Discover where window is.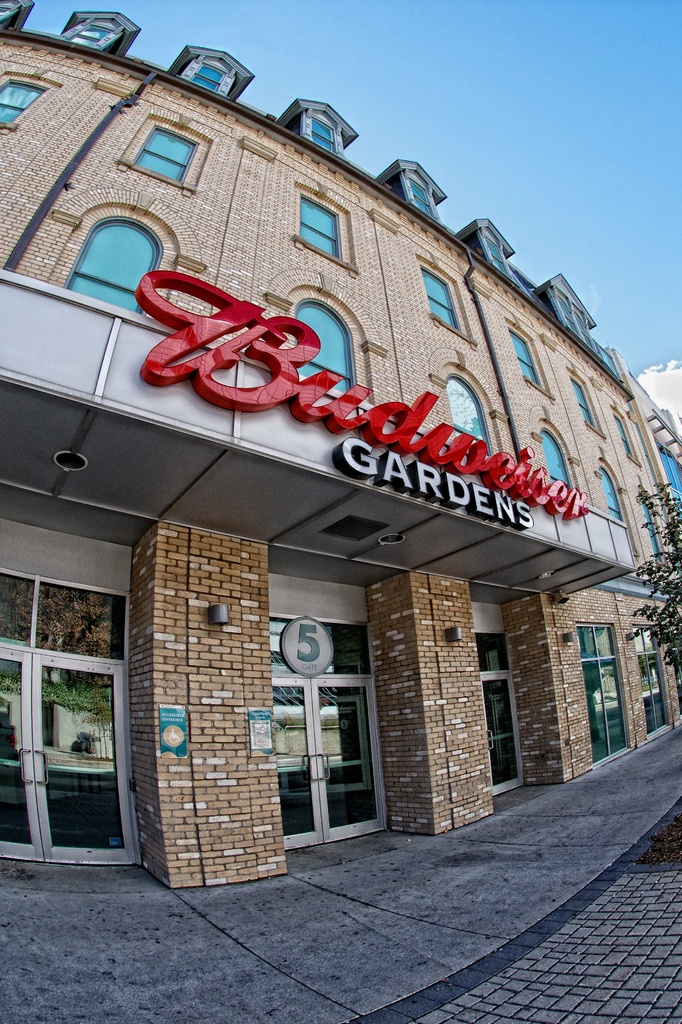
Discovered at pyautogui.locateOnScreen(568, 371, 601, 436).
